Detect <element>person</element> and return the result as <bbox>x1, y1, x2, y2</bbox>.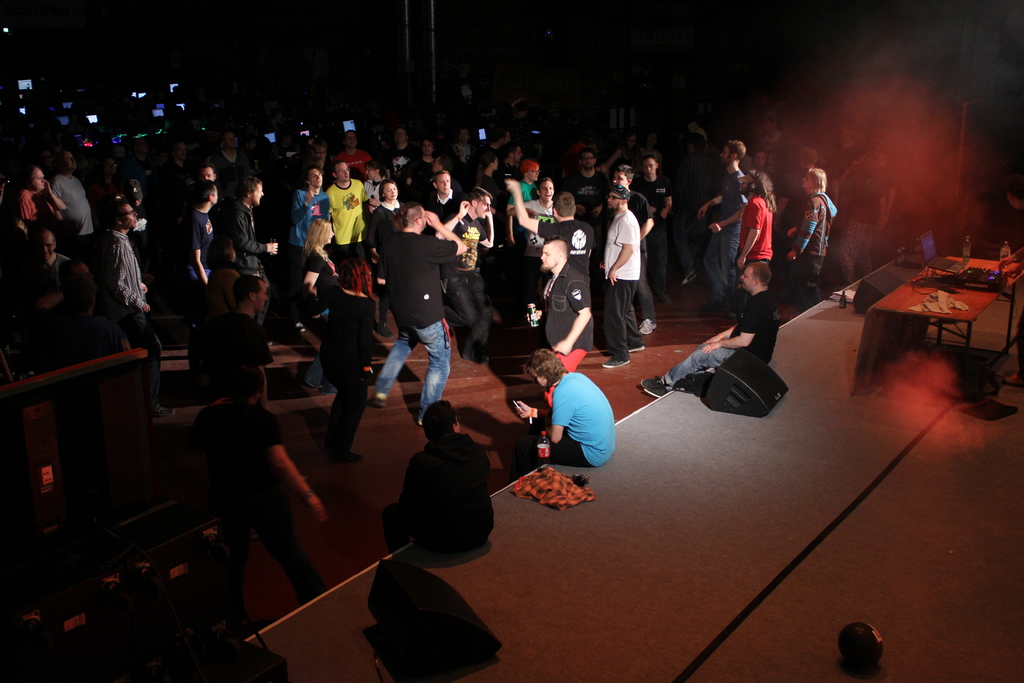
<bbox>875, 144, 897, 222</bbox>.
